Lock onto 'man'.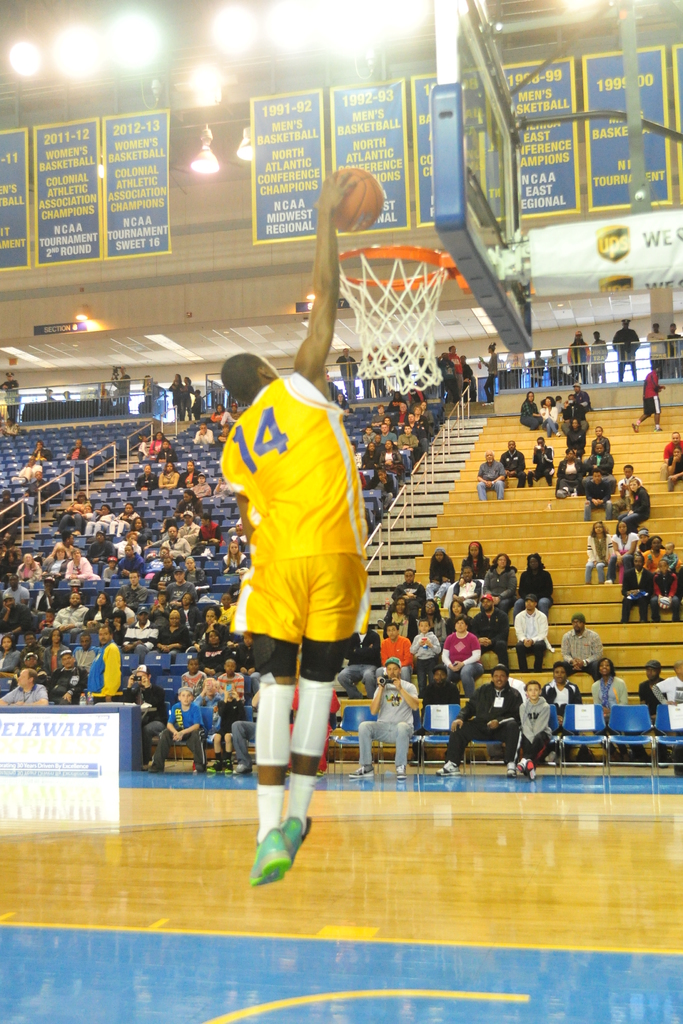
Locked: [436, 662, 523, 778].
